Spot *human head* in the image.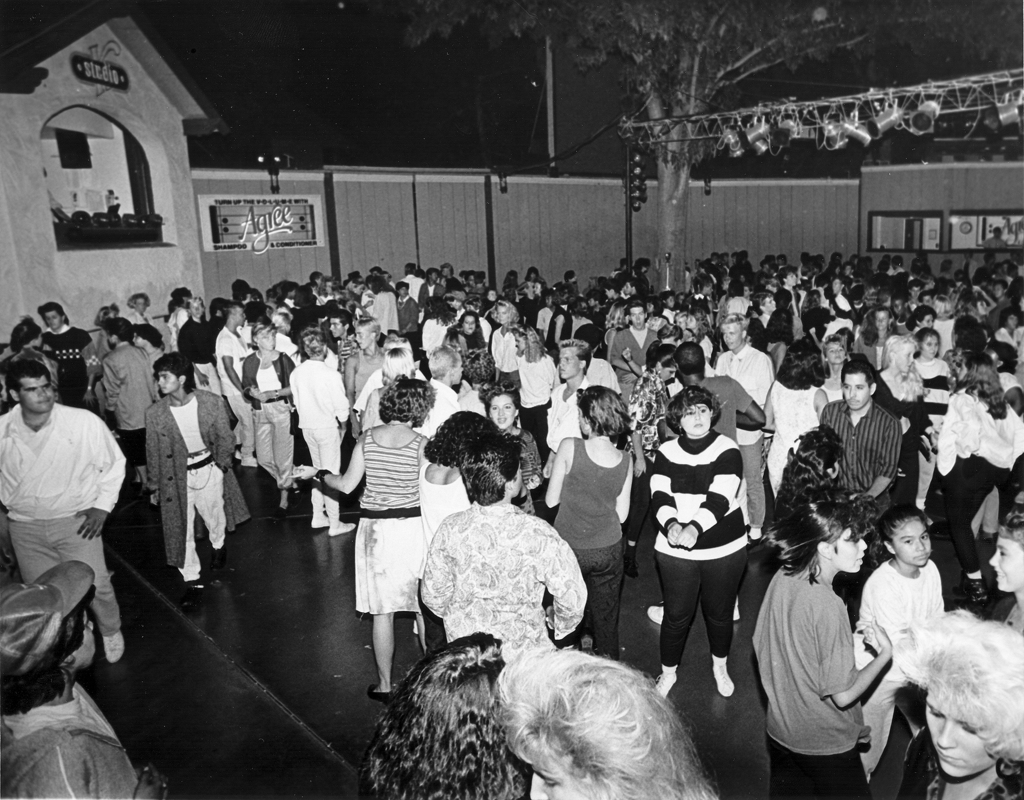
*human head* found at {"left": 437, "top": 263, "right": 452, "bottom": 277}.
